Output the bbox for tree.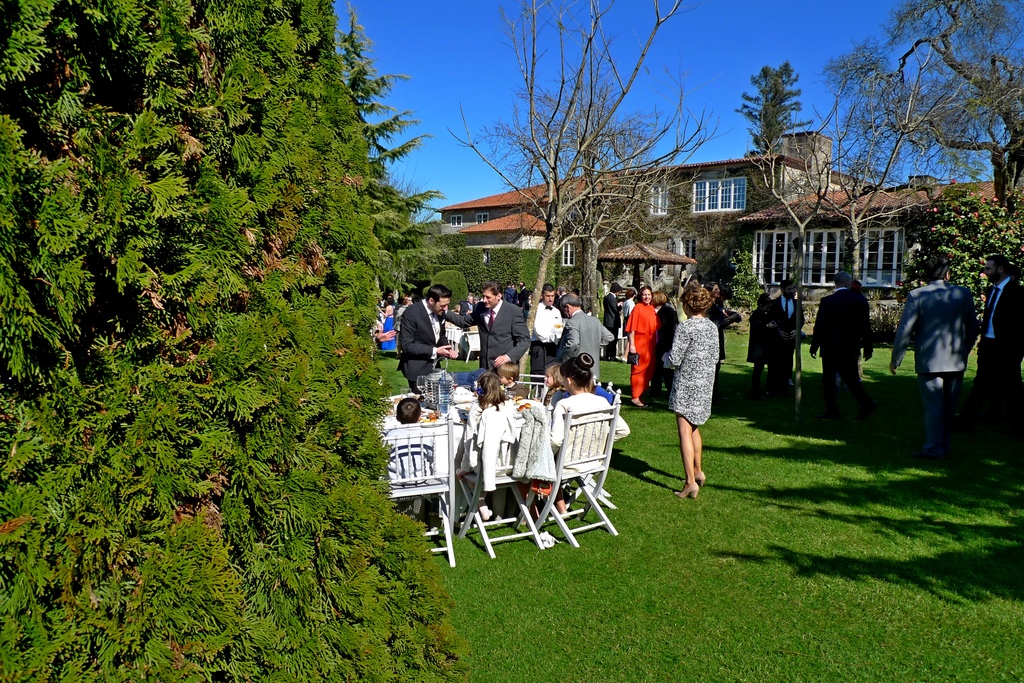
808 0 1021 254.
